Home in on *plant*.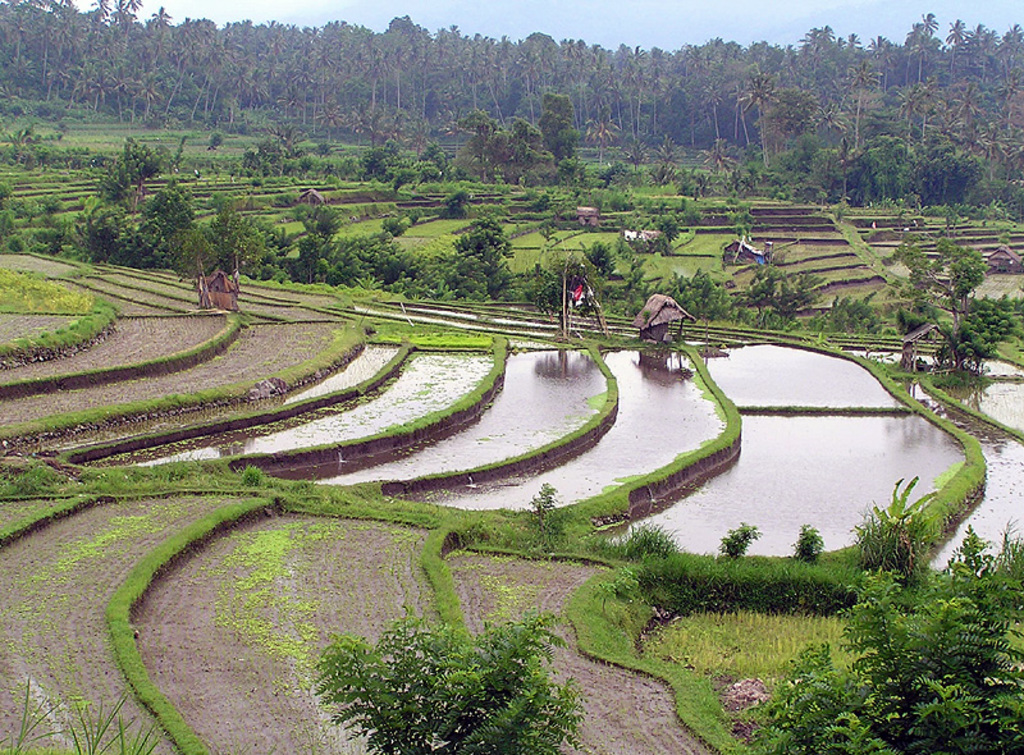
Homed in at locate(614, 516, 687, 560).
